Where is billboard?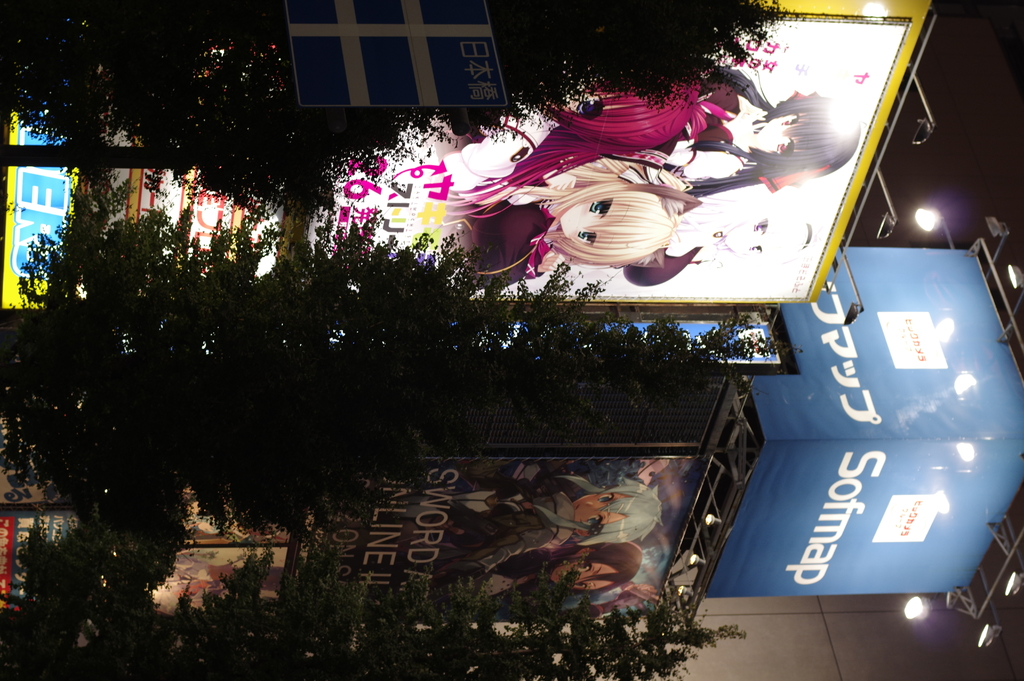
[5, 0, 915, 313].
